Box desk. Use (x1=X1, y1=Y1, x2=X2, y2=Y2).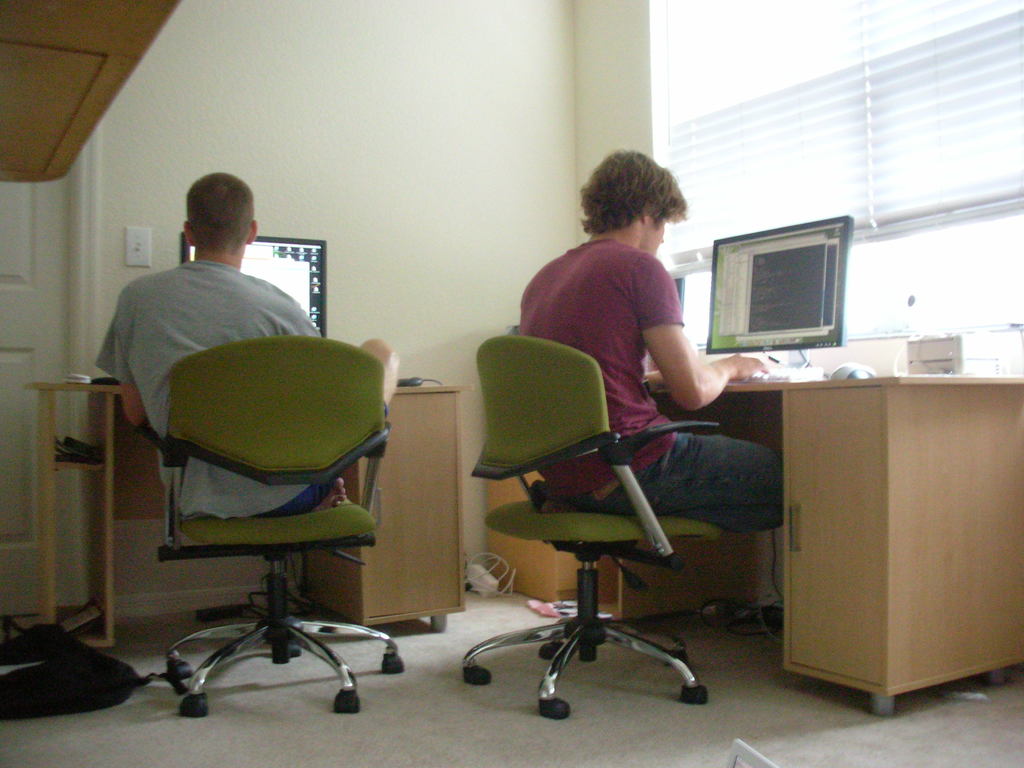
(x1=652, y1=340, x2=996, y2=733).
